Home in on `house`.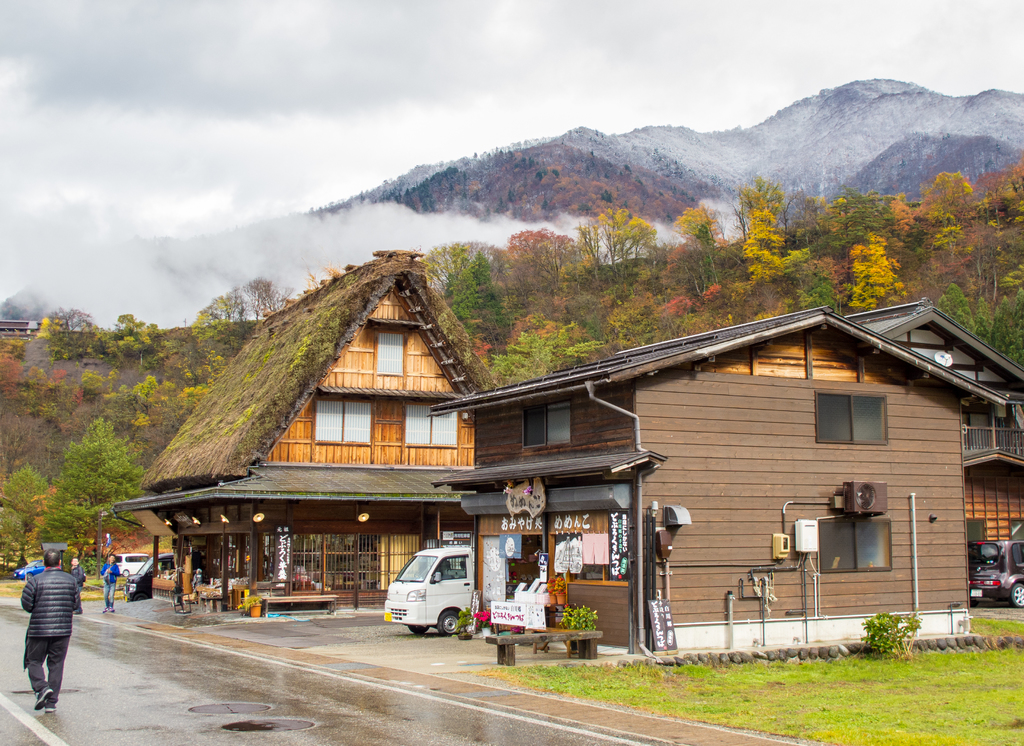
Homed in at 355,307,979,651.
